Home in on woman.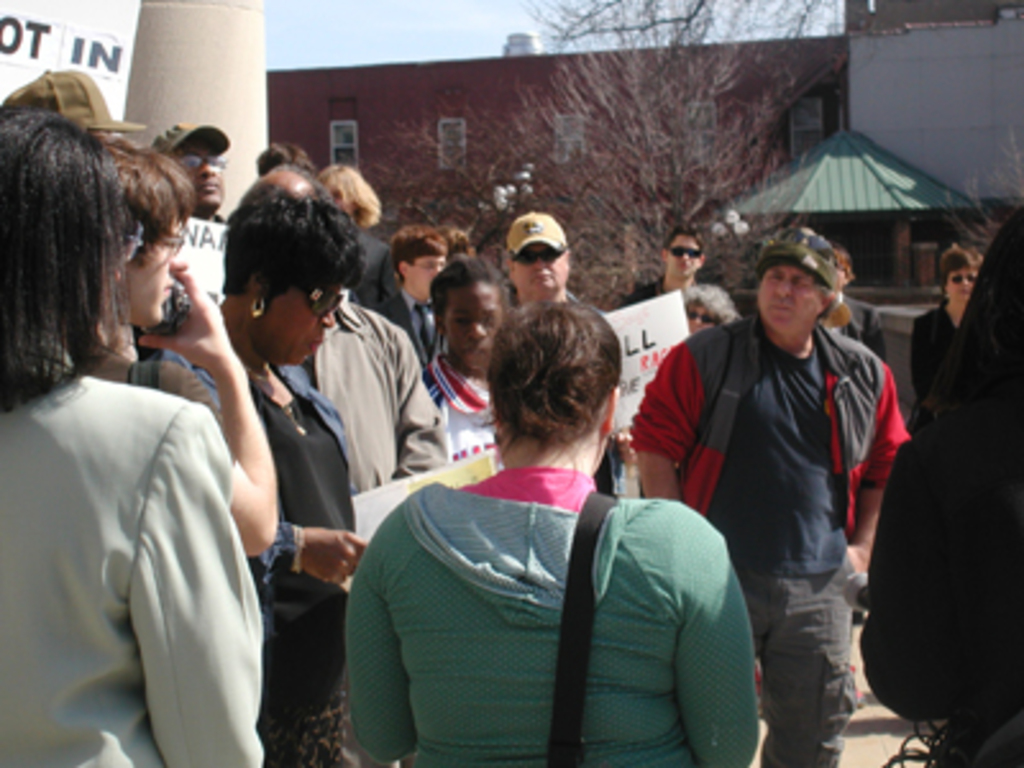
Homed in at x1=159, y1=159, x2=387, y2=765.
